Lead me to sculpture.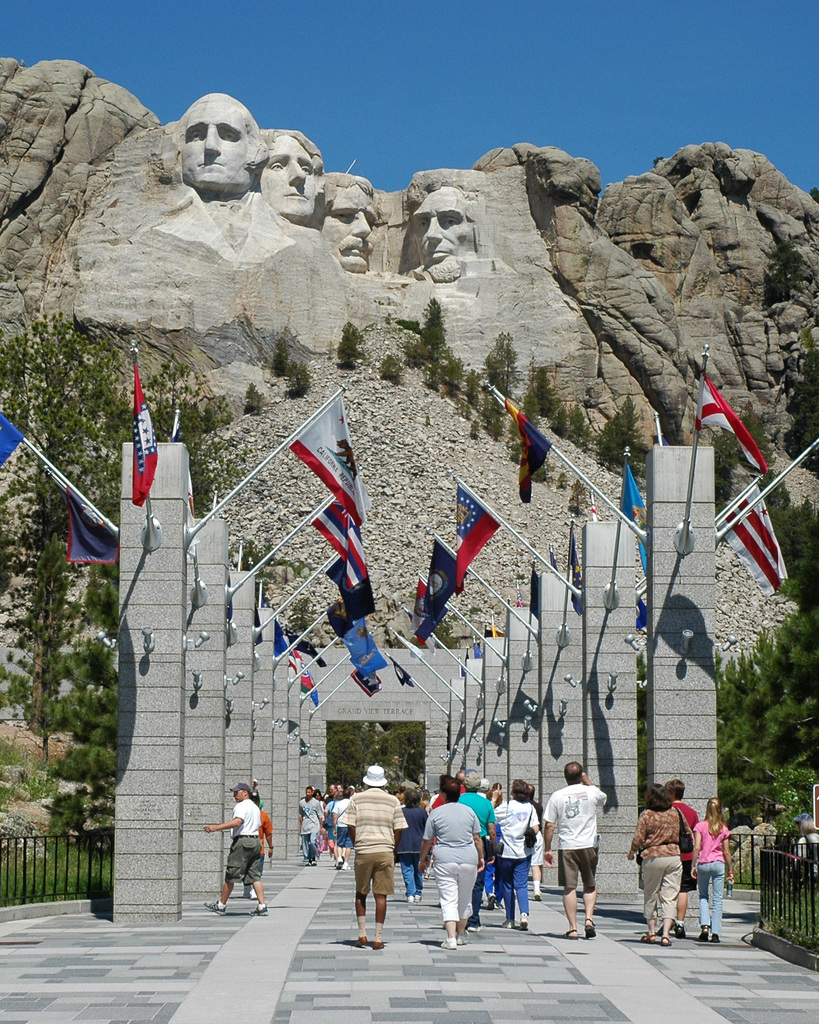
Lead to 180 104 253 209.
